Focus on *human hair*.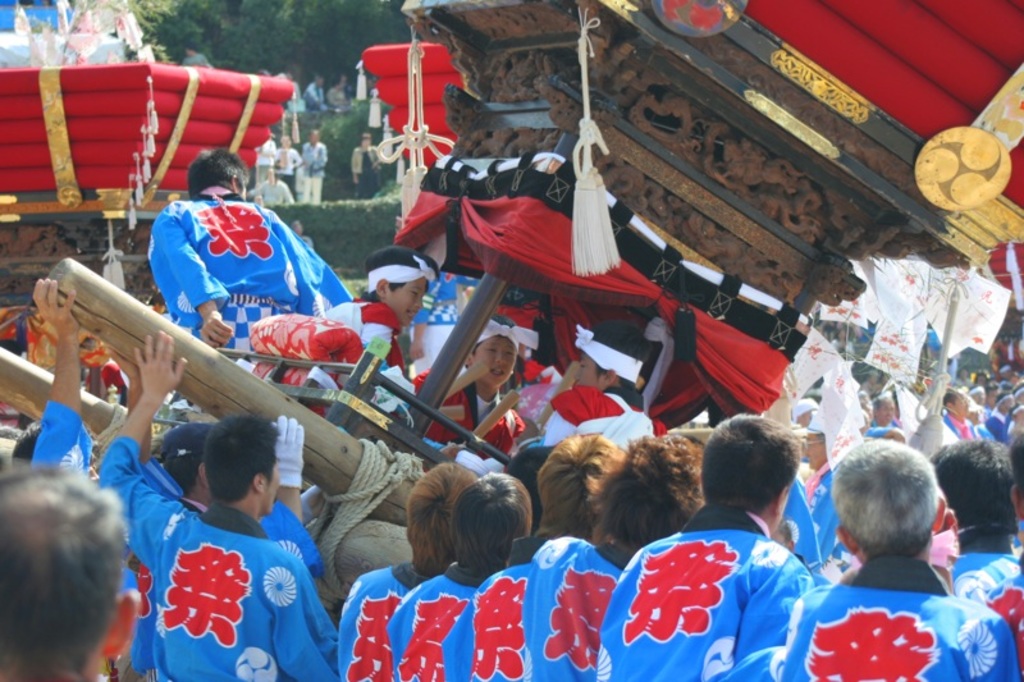
Focused at <region>472, 311, 517, 362</region>.
